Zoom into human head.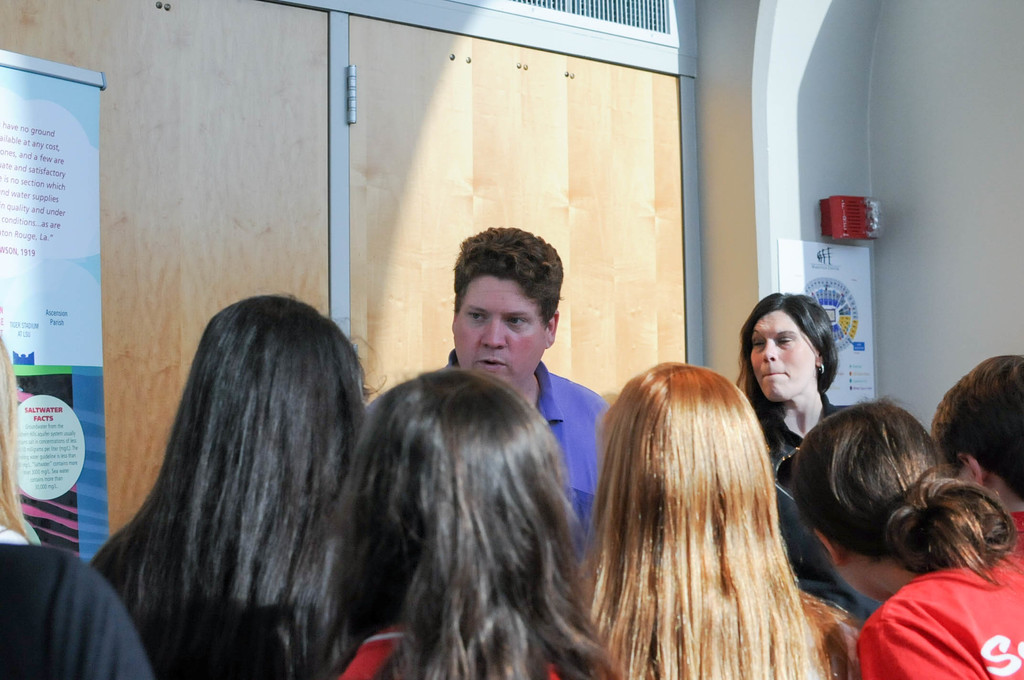
Zoom target: (x1=790, y1=403, x2=943, y2=601).
